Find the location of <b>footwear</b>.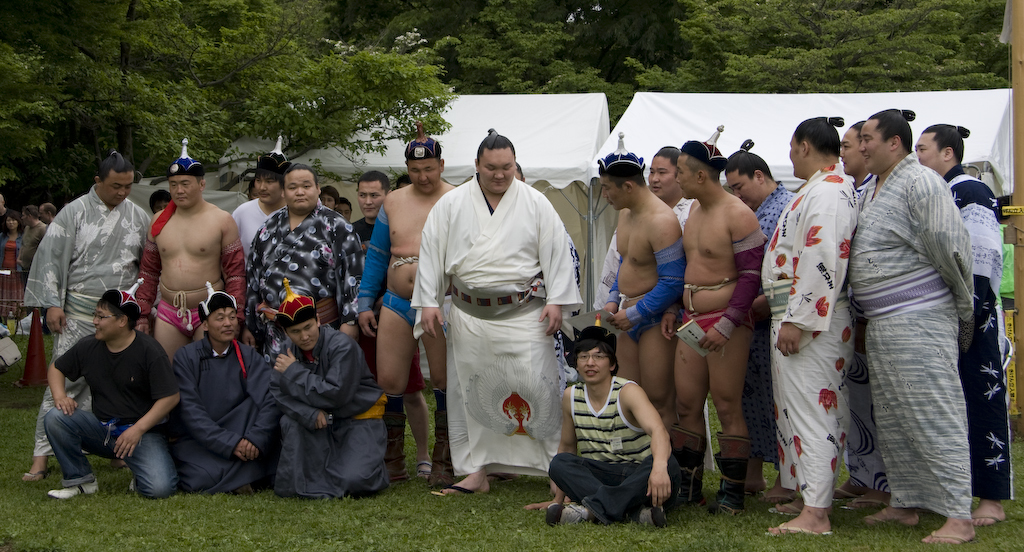
Location: 21:473:45:486.
